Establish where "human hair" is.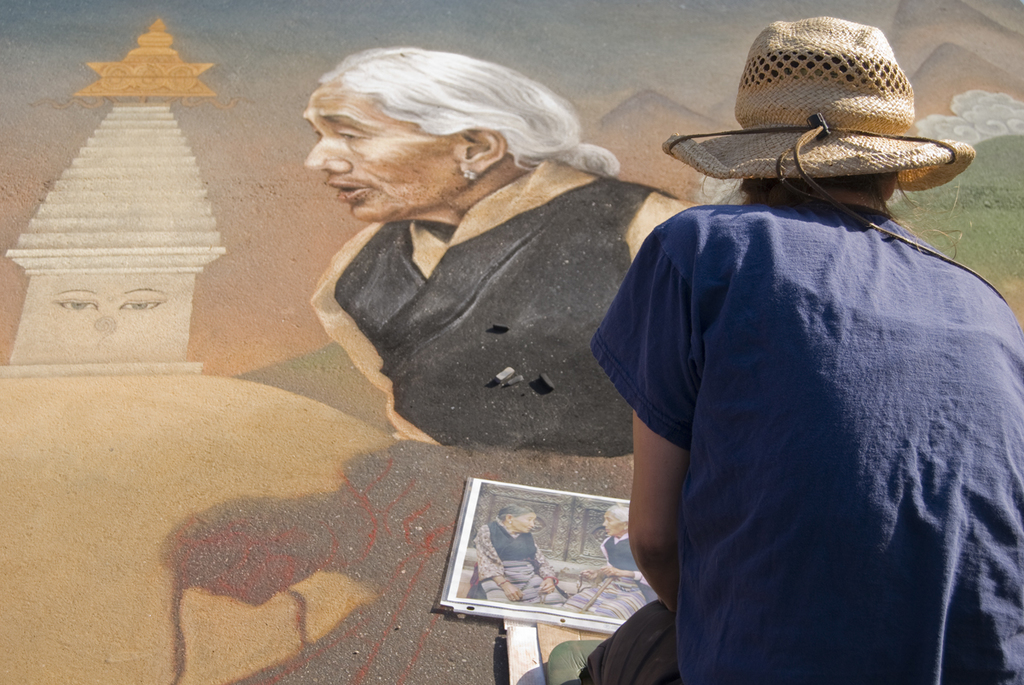
Established at detection(707, 169, 962, 254).
